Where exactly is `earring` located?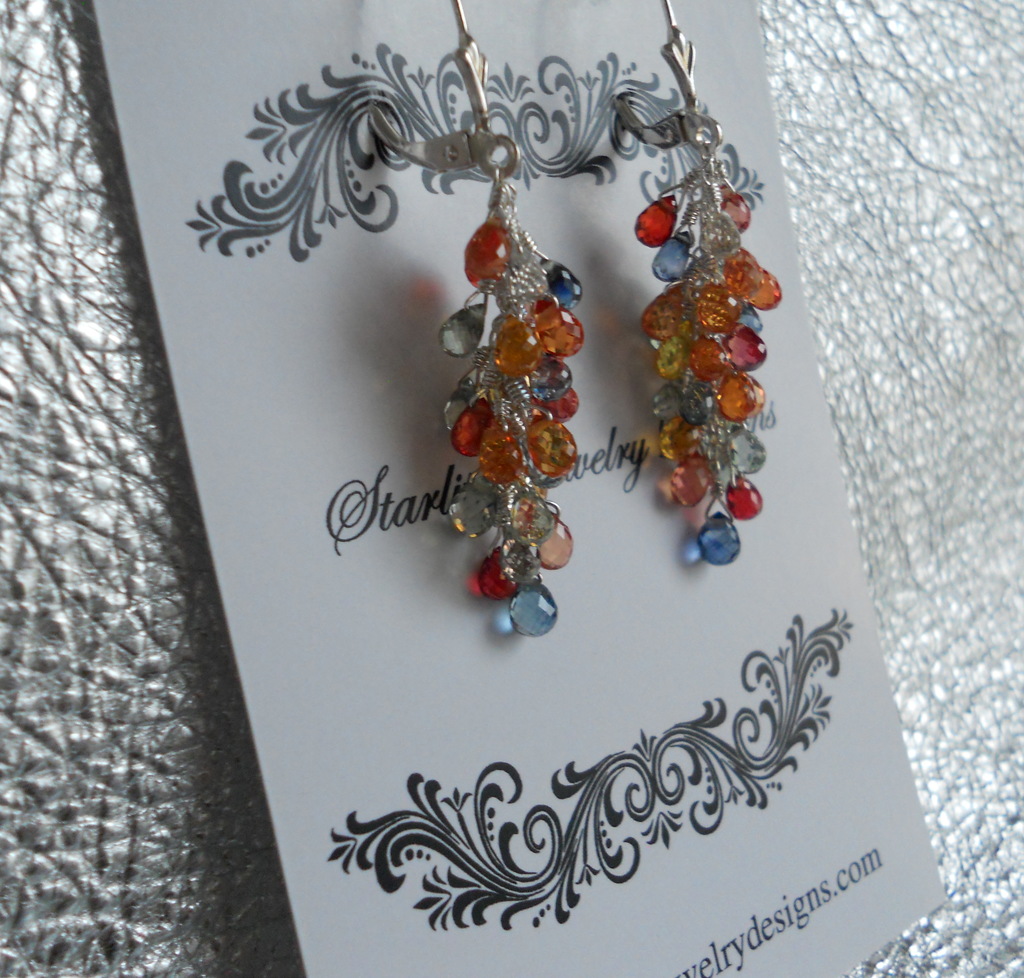
Its bounding box is (430,0,585,636).
